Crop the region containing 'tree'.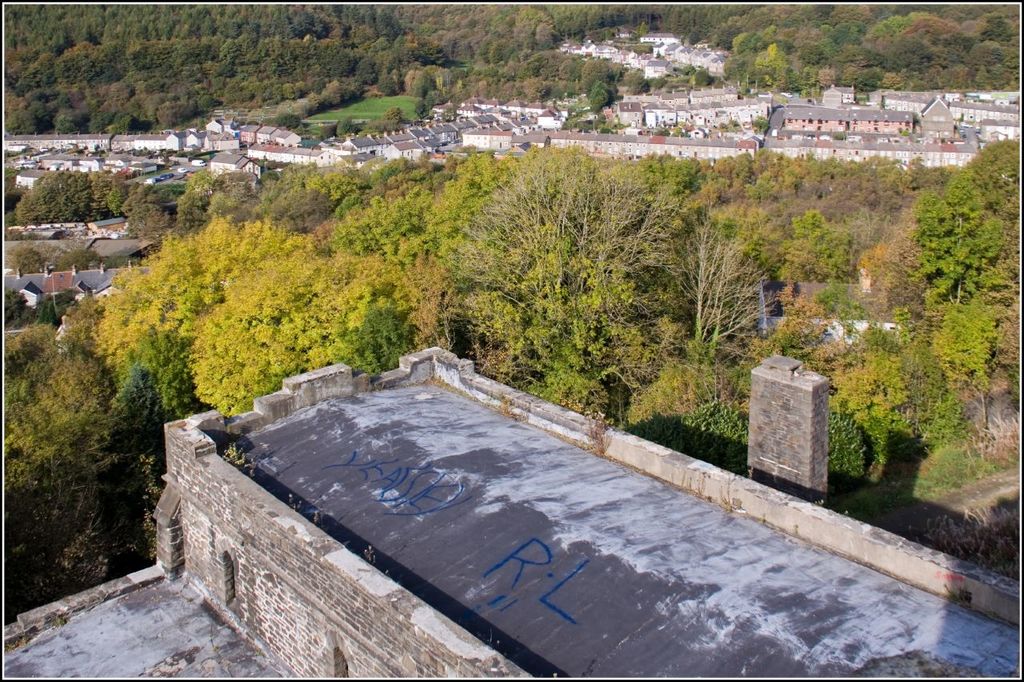
Crop region: (576, 122, 591, 134).
